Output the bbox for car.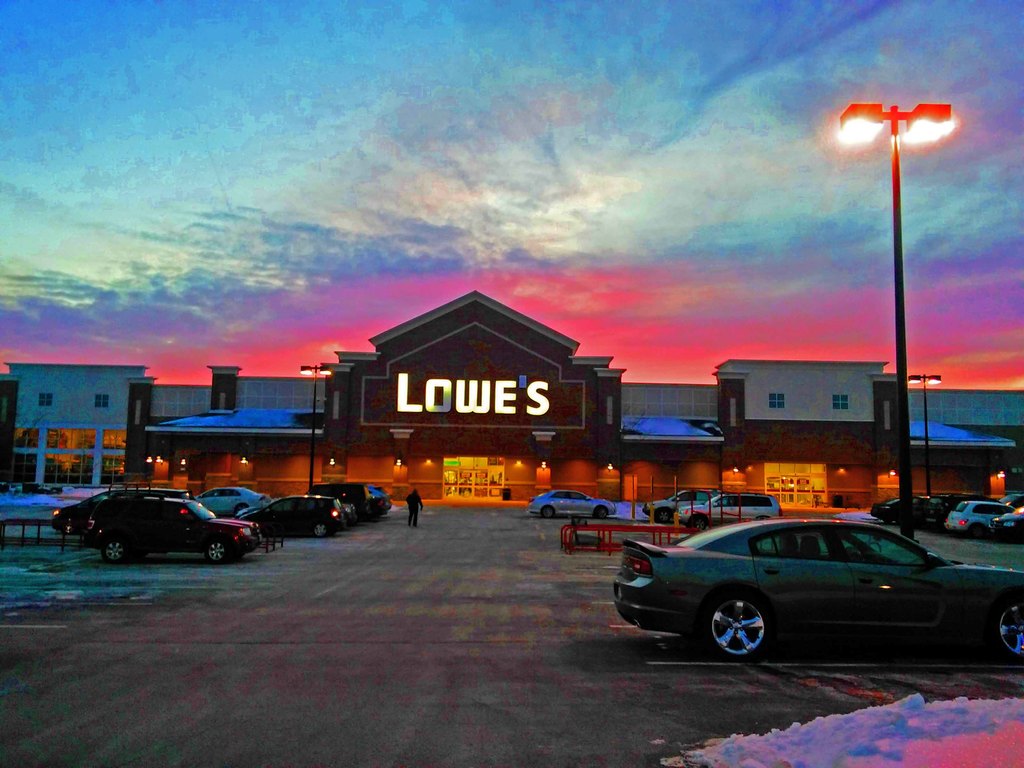
[x1=657, y1=486, x2=701, y2=517].
